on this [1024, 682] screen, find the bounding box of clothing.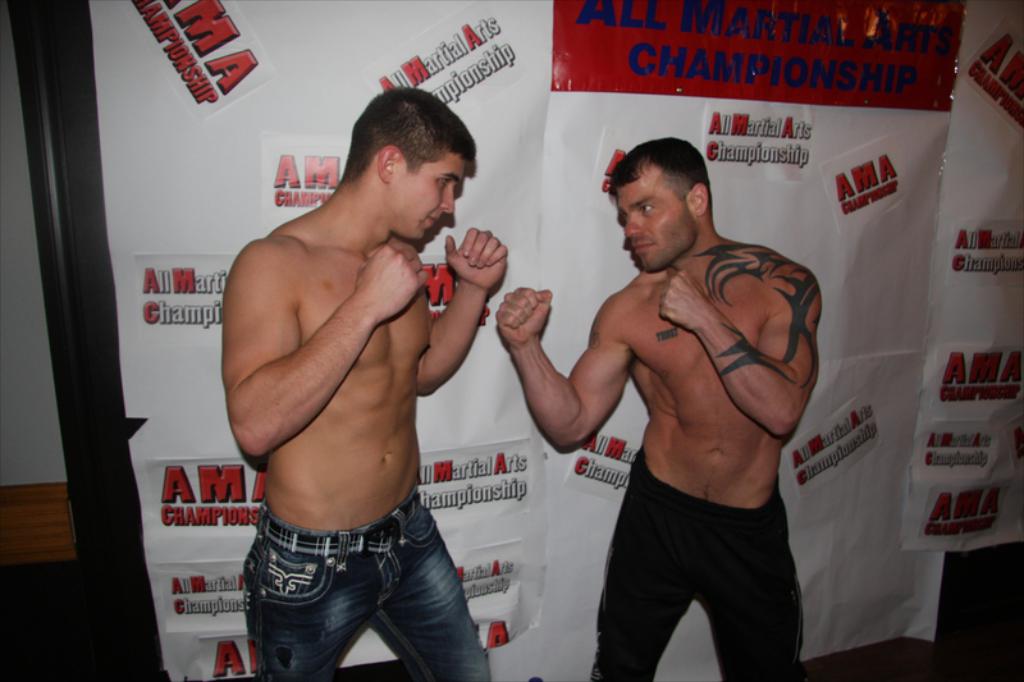
Bounding box: left=252, top=489, right=494, bottom=681.
